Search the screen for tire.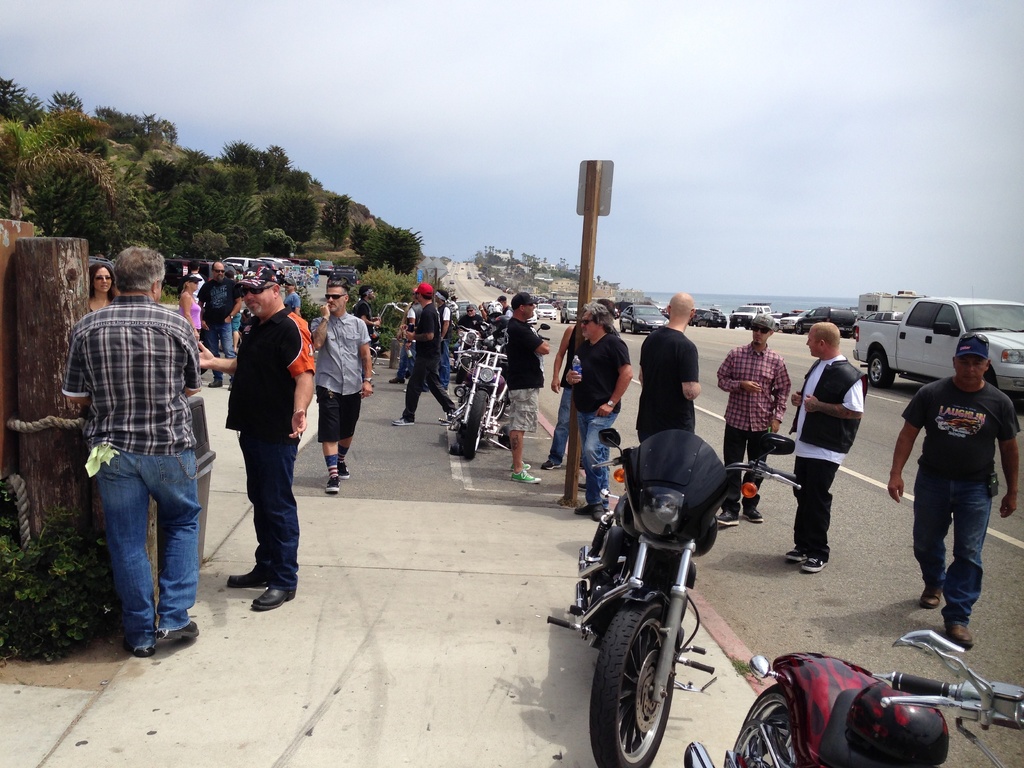
Found at 593 585 678 767.
